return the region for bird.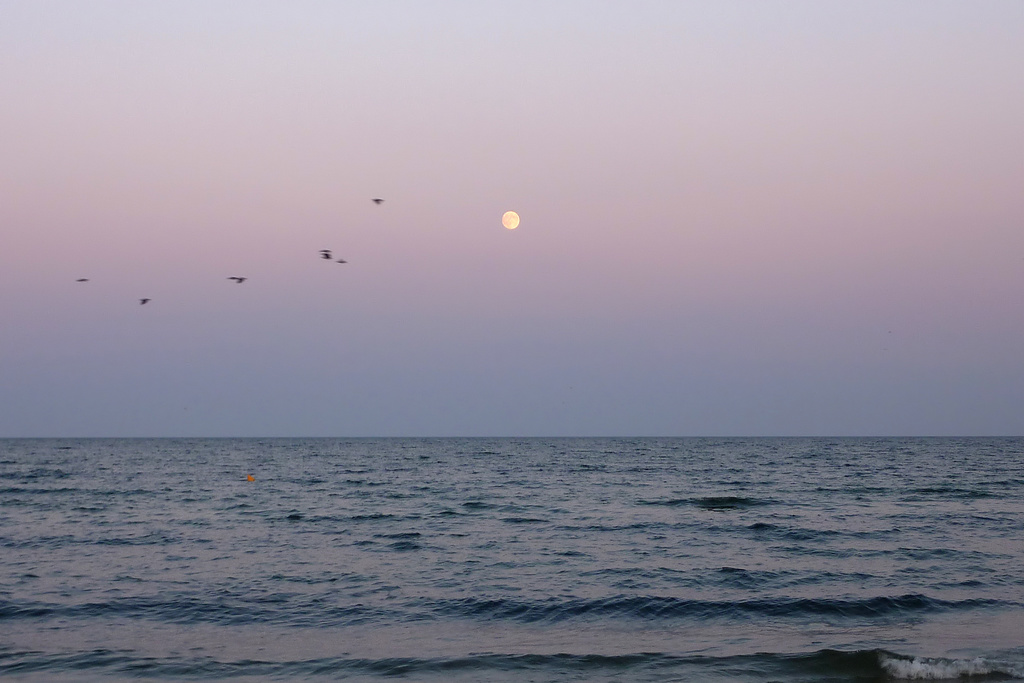
[225, 277, 249, 283].
